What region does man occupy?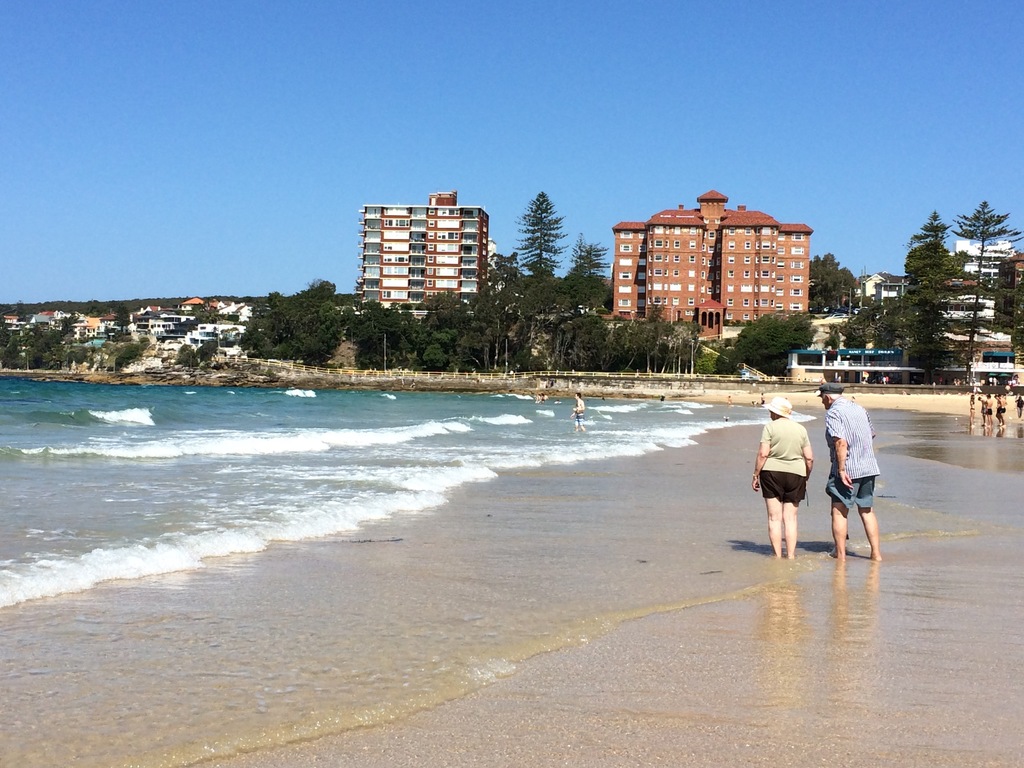
<region>567, 388, 587, 431</region>.
